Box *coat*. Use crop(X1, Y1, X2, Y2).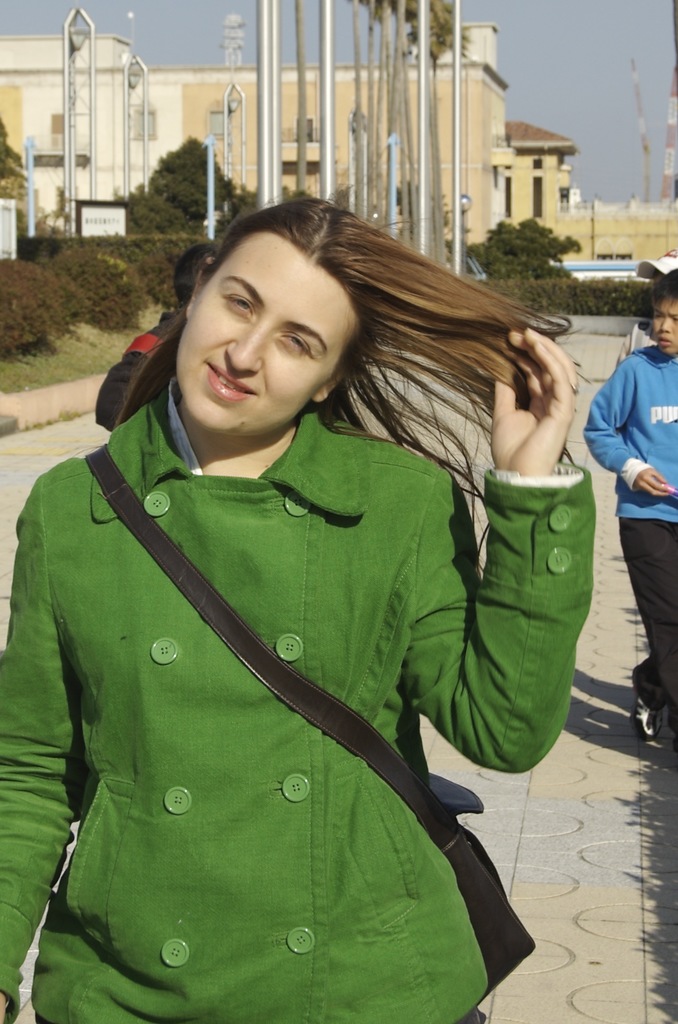
crop(24, 292, 569, 1012).
